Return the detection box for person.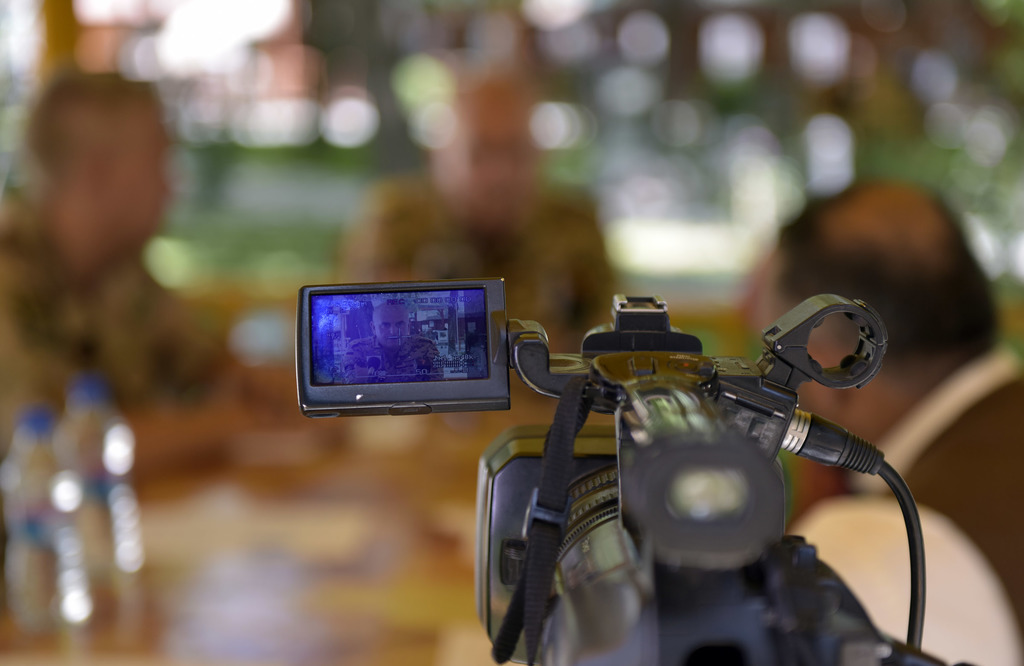
pyautogui.locateOnScreen(783, 173, 1023, 665).
